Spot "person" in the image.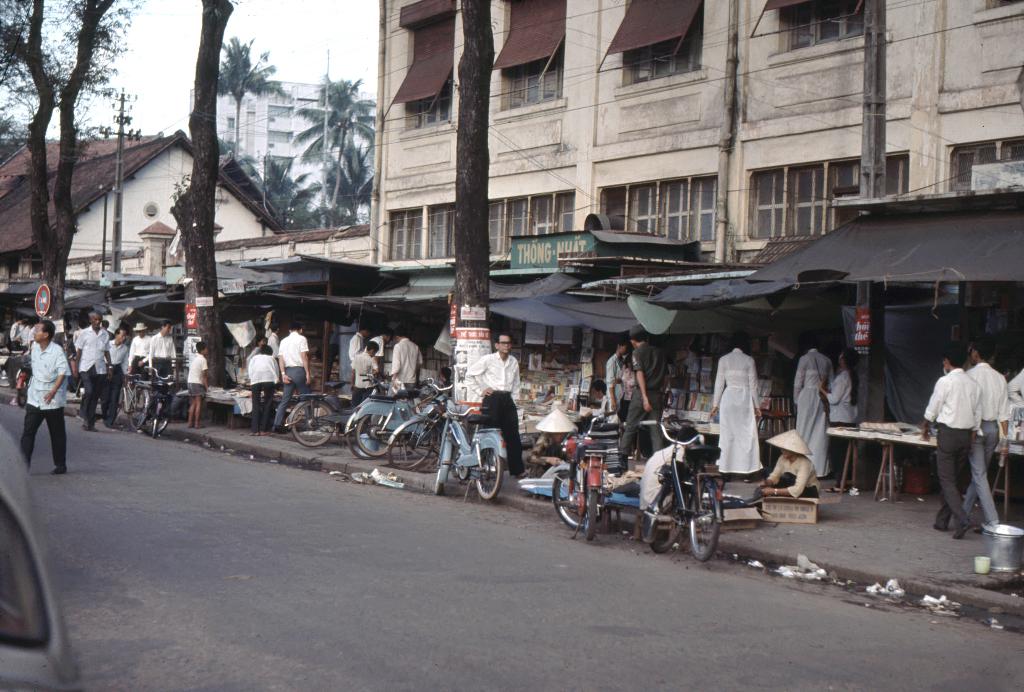
"person" found at region(605, 342, 630, 417).
